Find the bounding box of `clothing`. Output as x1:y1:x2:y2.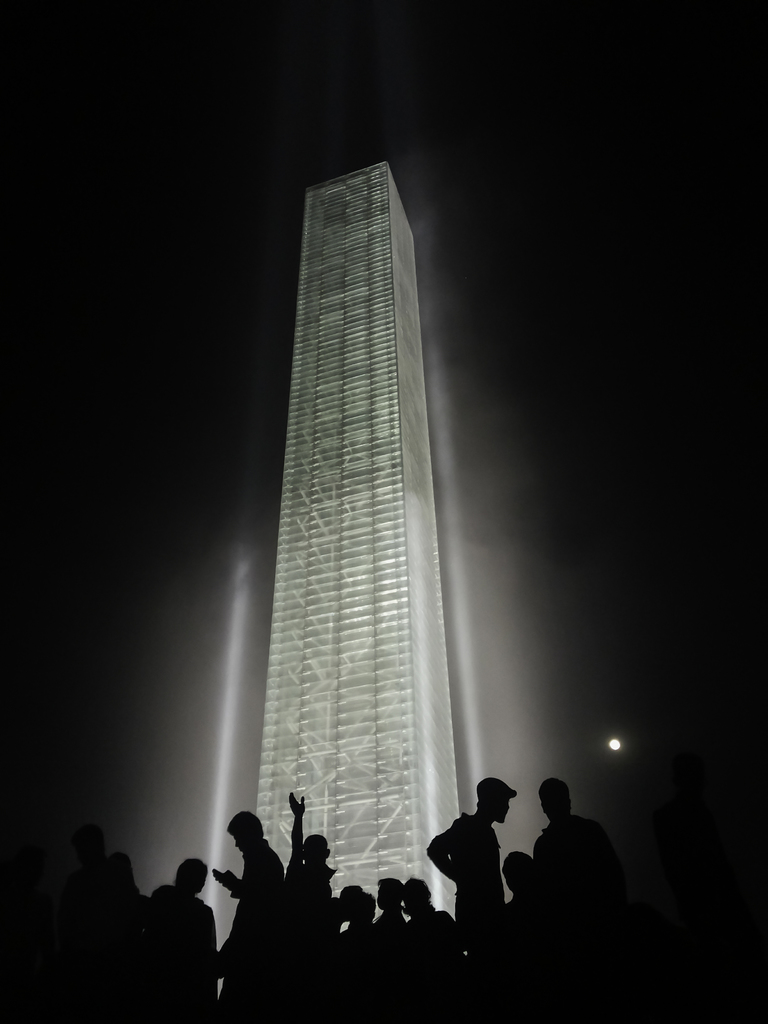
220:836:284:1023.
